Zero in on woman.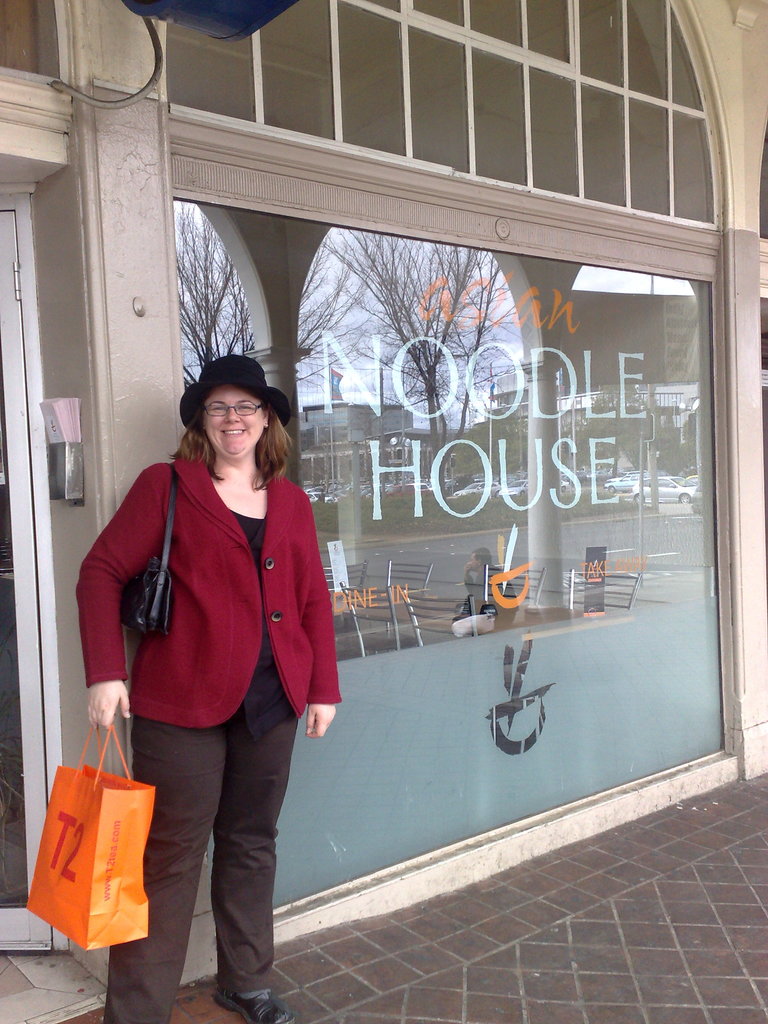
Zeroed in: x1=79 y1=328 x2=330 y2=1009.
